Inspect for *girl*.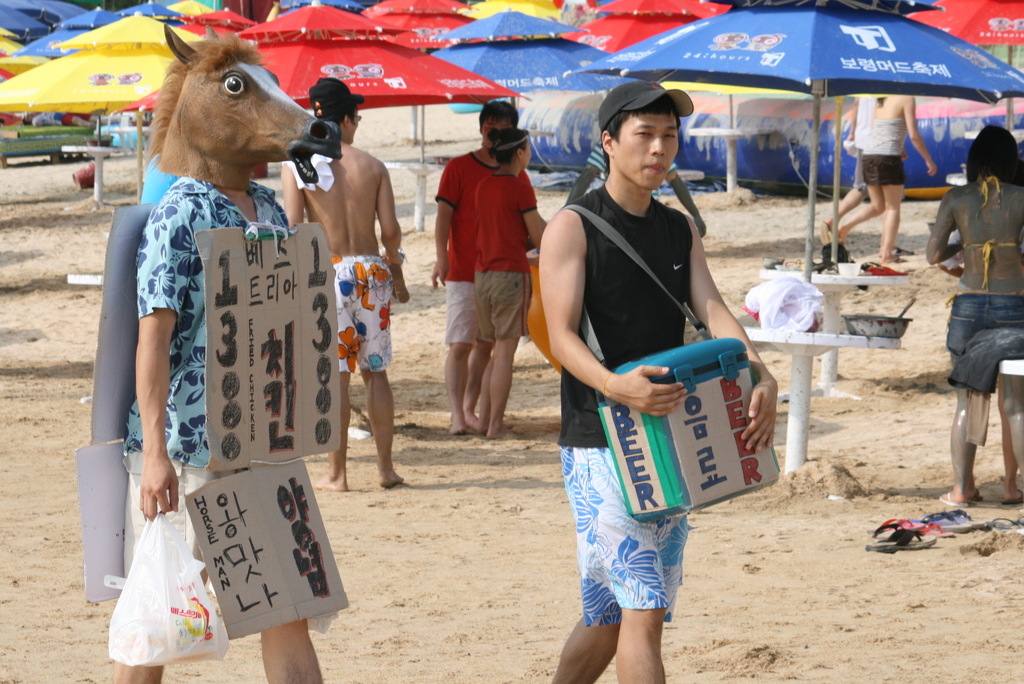
Inspection: 461,127,545,436.
